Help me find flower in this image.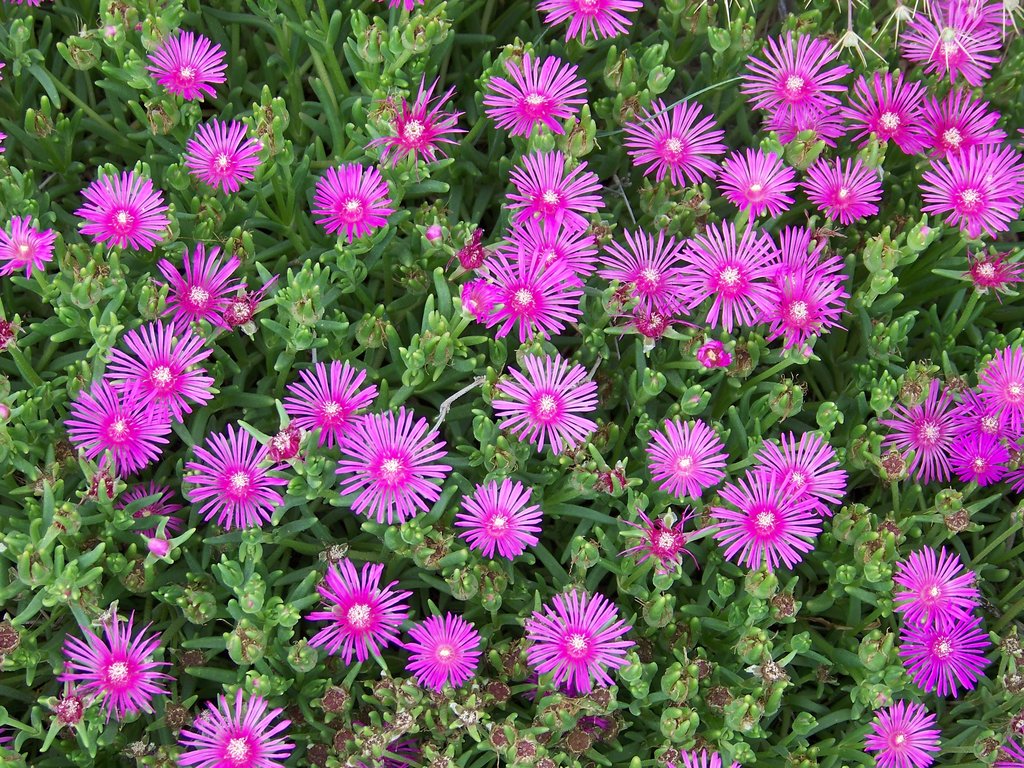
Found it: region(884, 387, 971, 474).
